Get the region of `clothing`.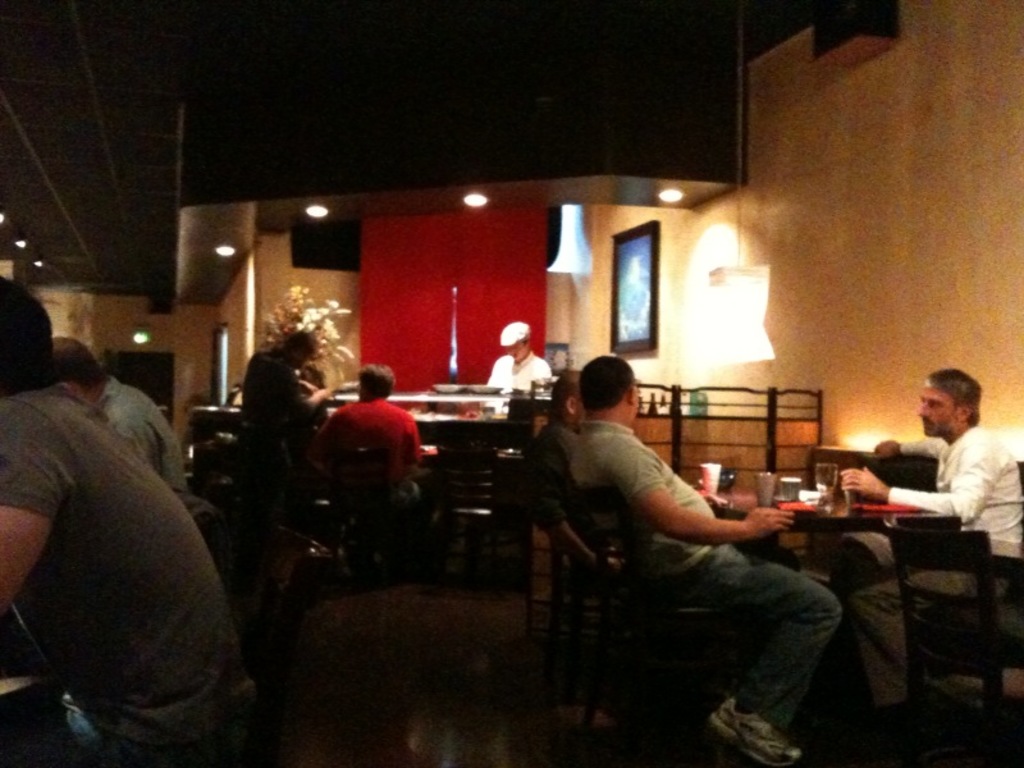
box(93, 370, 191, 492).
